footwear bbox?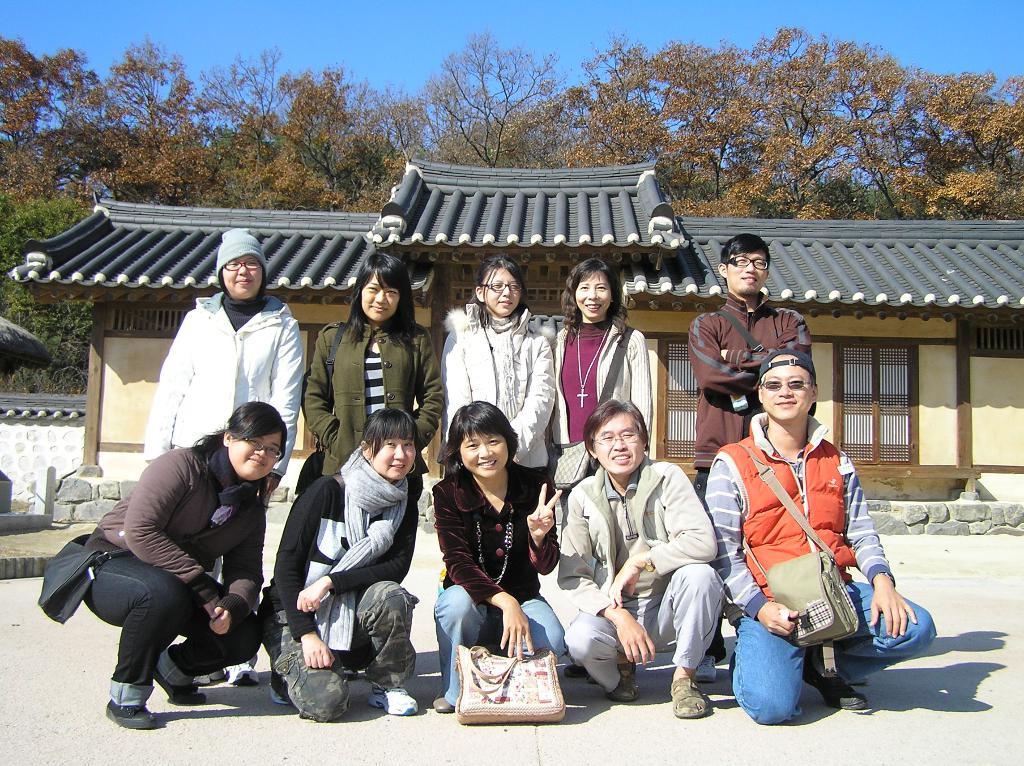
pyautogui.locateOnScreen(108, 685, 154, 729)
